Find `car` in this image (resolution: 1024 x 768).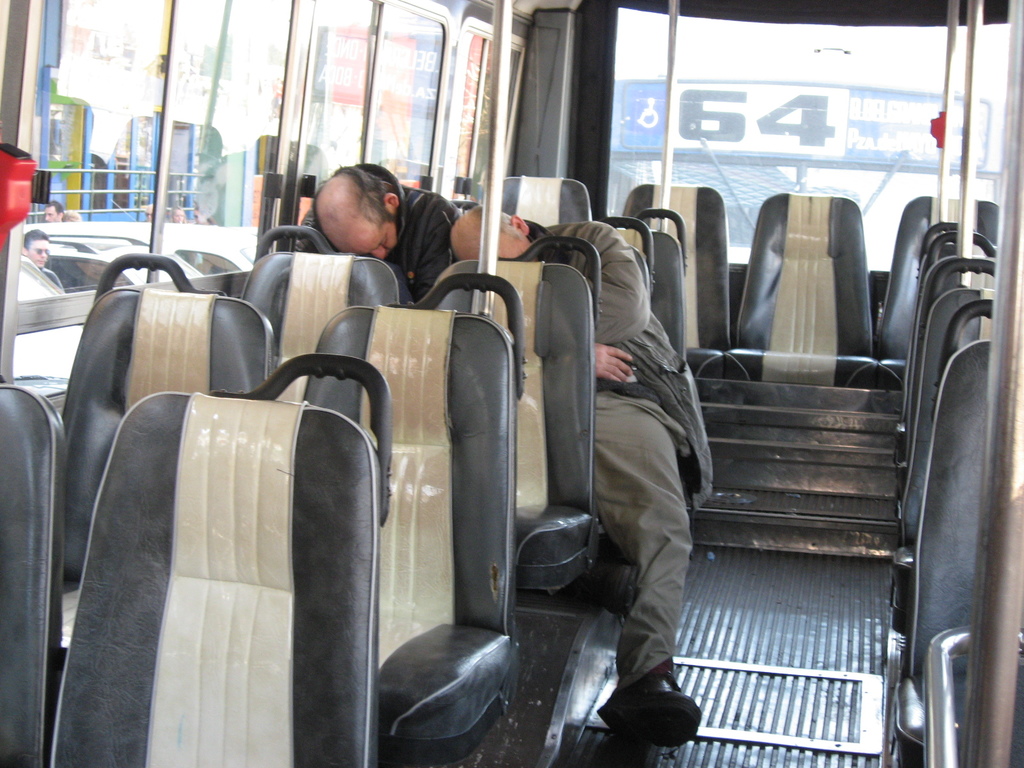
left=167, top=236, right=257, bottom=271.
